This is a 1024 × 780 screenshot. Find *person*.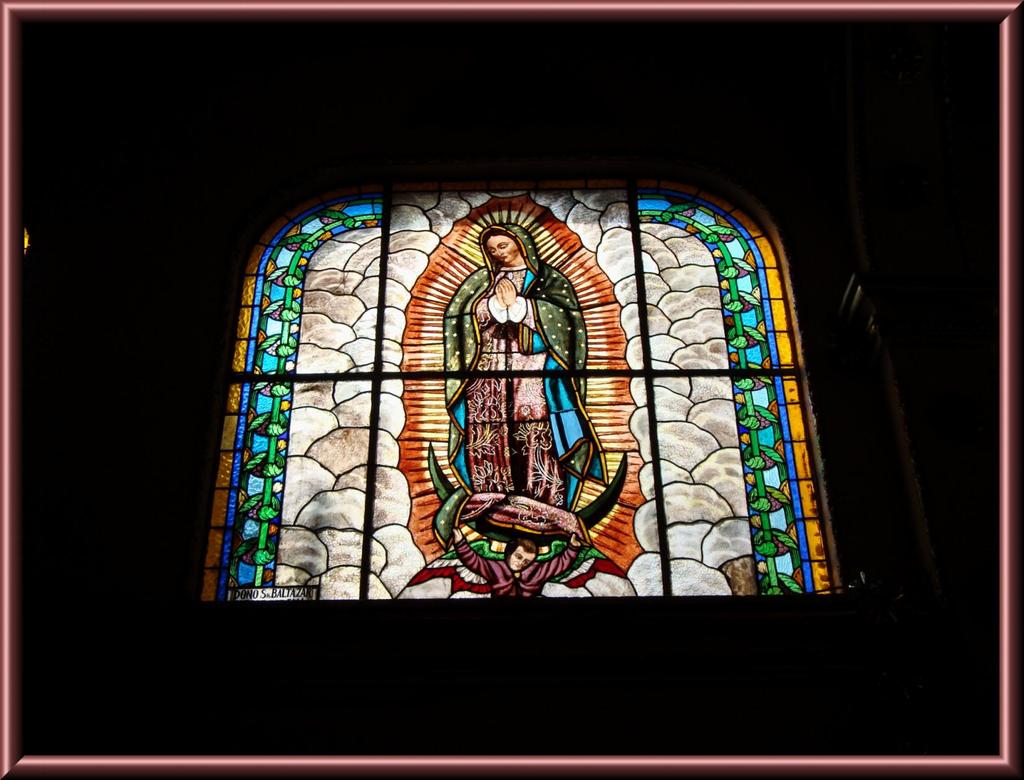
Bounding box: BBox(445, 517, 586, 603).
